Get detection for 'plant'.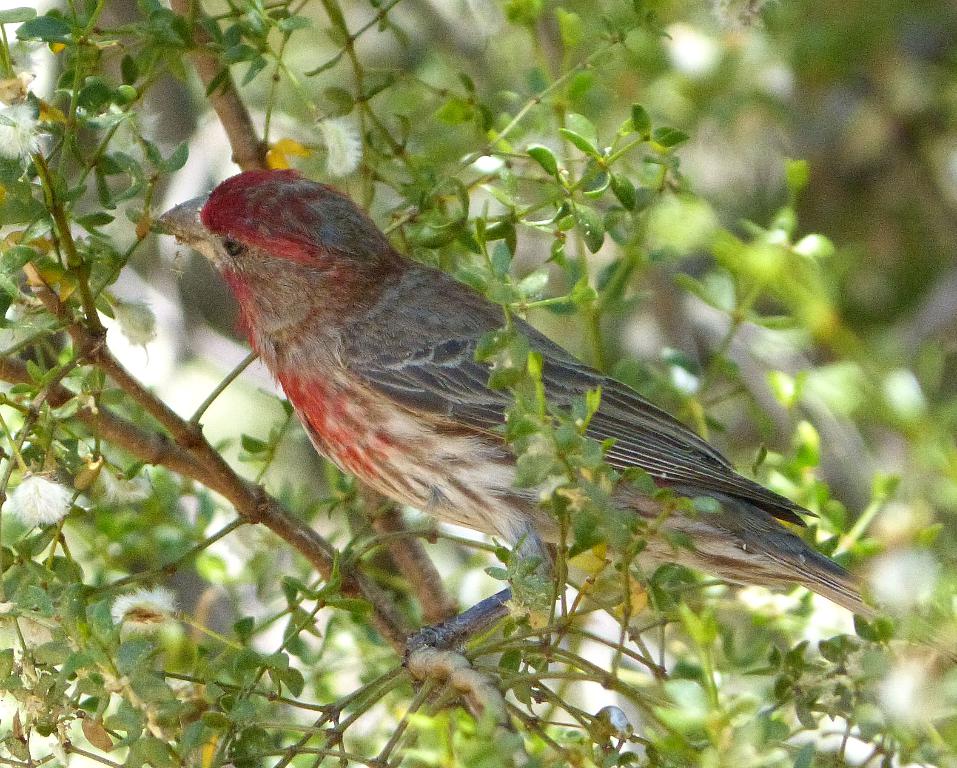
Detection: 0,0,956,767.
